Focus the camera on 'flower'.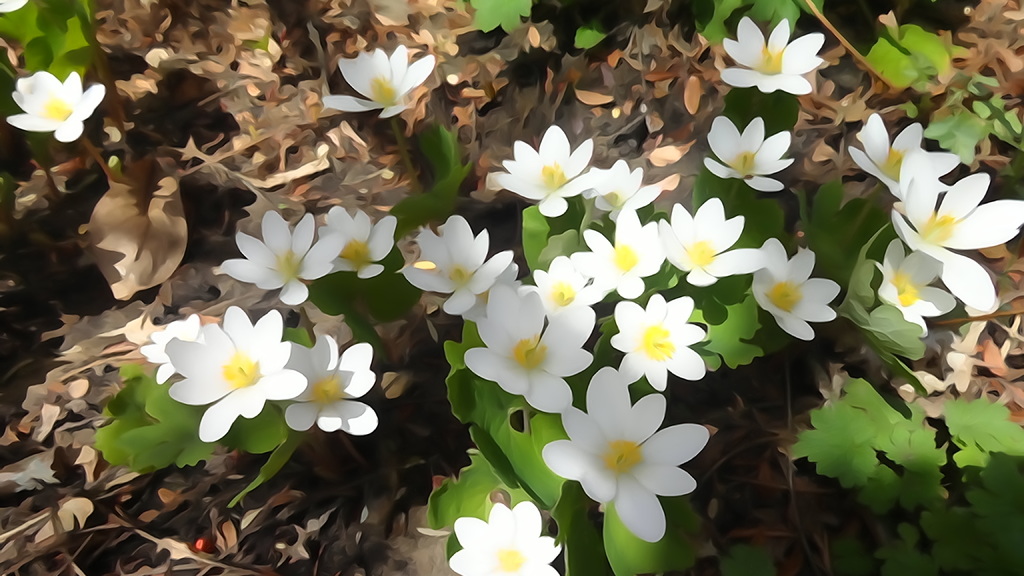
Focus region: BBox(11, 63, 122, 146).
